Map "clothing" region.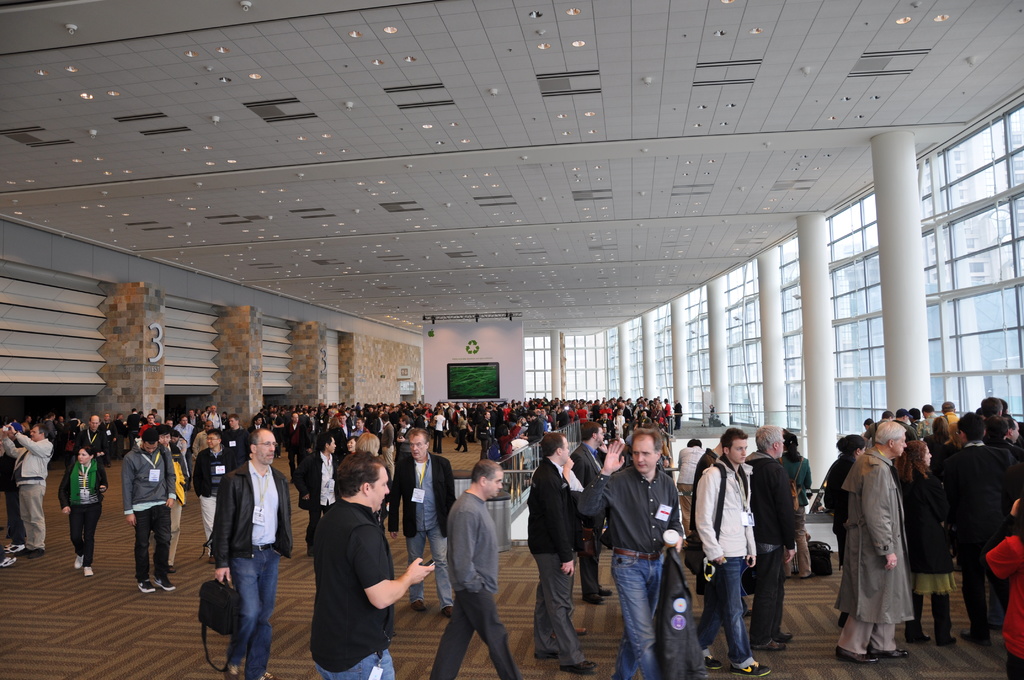
Mapped to [x1=292, y1=442, x2=337, y2=521].
